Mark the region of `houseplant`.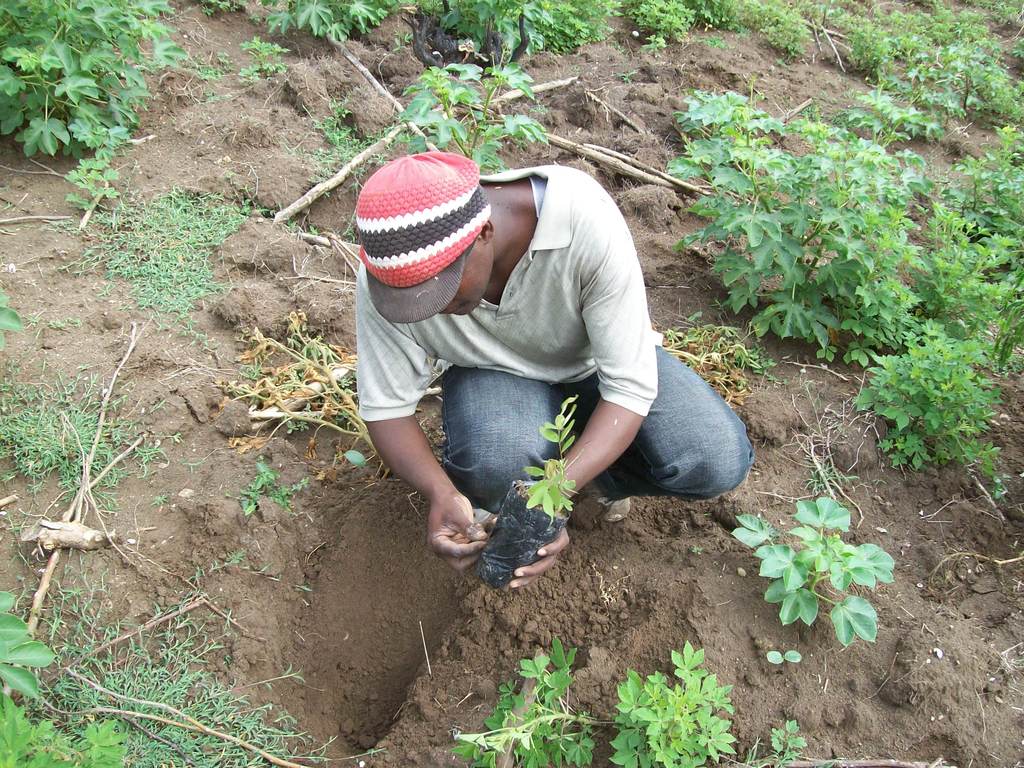
Region: l=394, t=60, r=550, b=184.
